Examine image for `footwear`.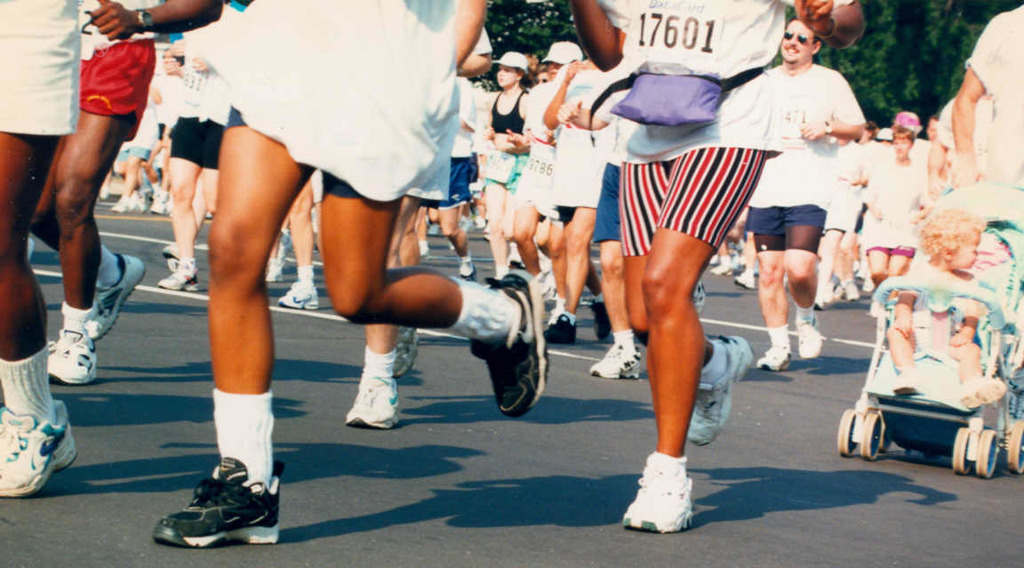
Examination result: x1=92, y1=251, x2=148, y2=341.
